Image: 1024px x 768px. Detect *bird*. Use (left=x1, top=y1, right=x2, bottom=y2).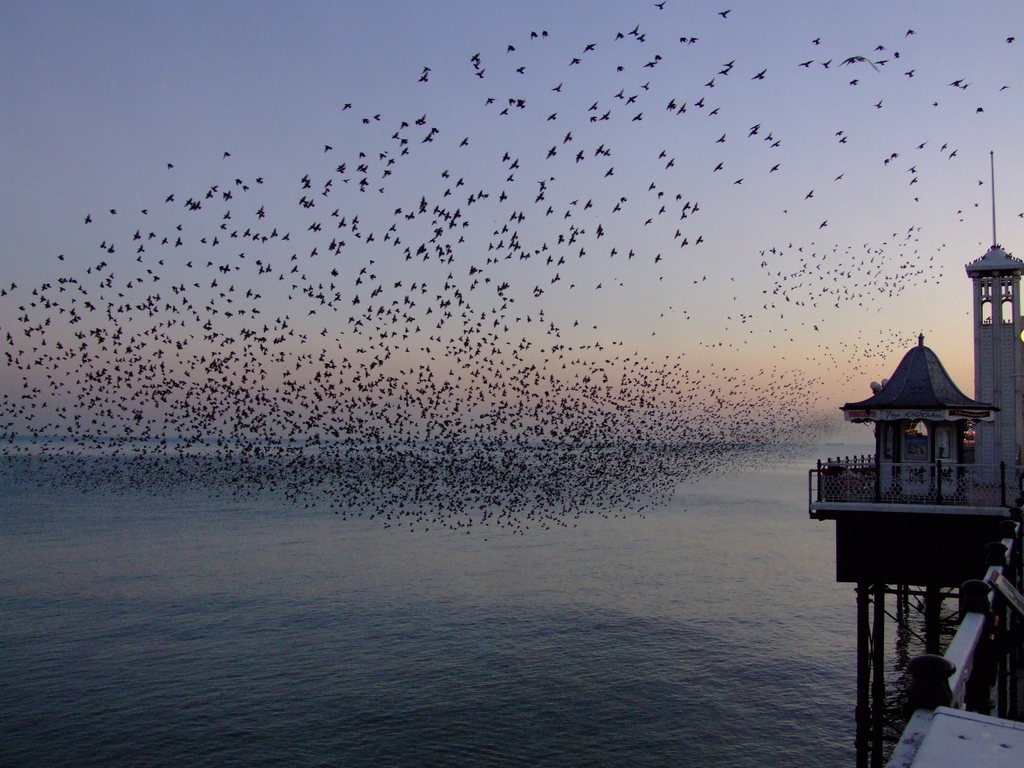
(left=482, top=97, right=495, bottom=106).
